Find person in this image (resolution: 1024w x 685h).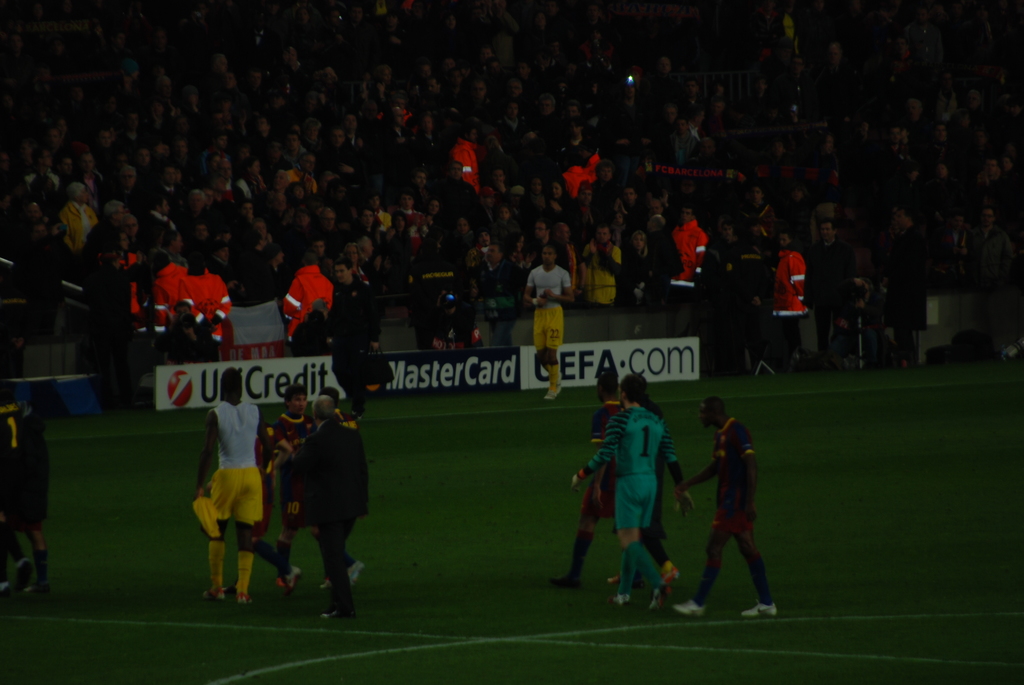
(x1=700, y1=390, x2=773, y2=620).
